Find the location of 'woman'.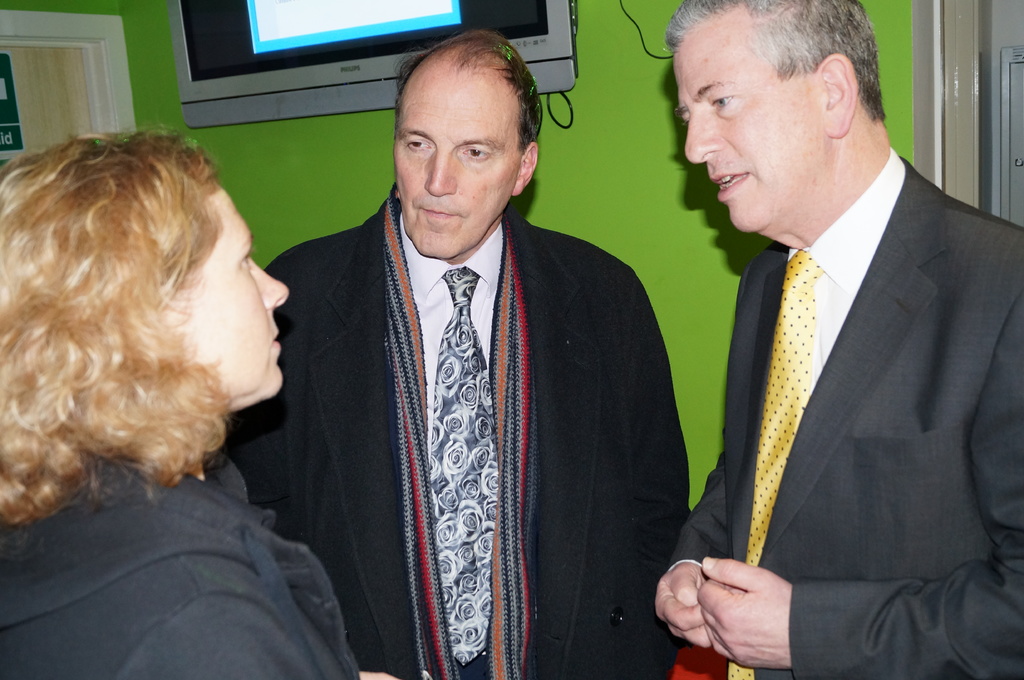
Location: crop(0, 123, 412, 679).
